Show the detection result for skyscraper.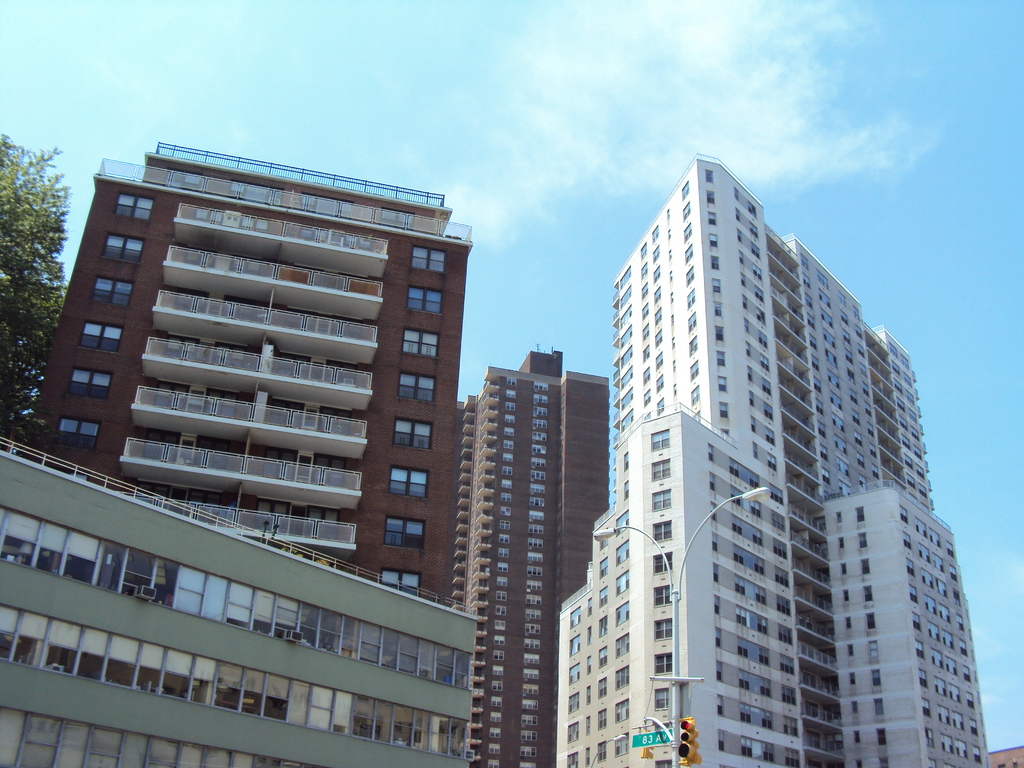
{"x1": 0, "y1": 428, "x2": 470, "y2": 767}.
